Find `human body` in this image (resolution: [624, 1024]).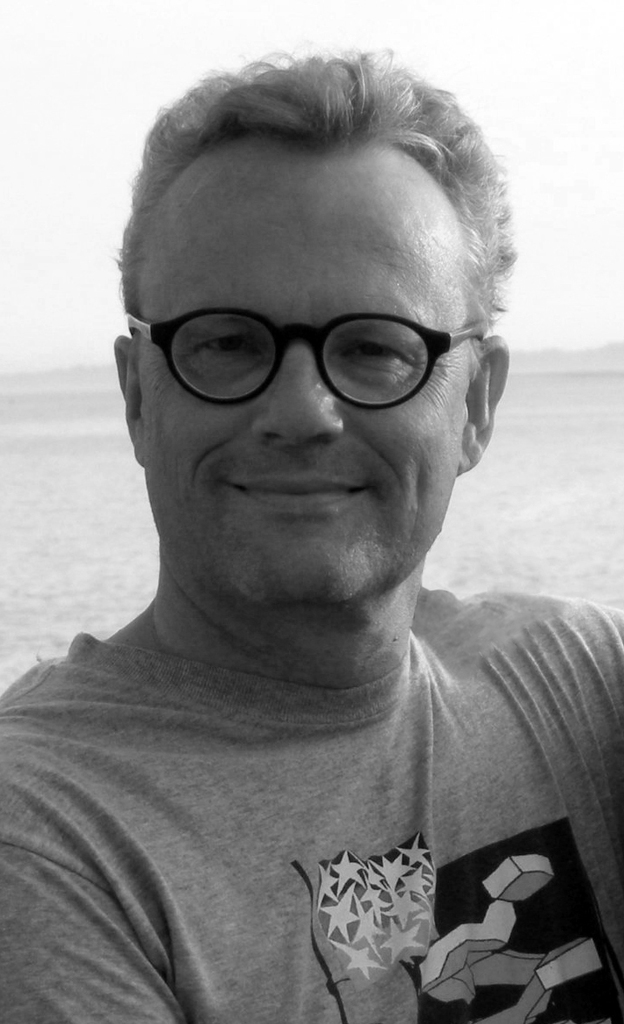
0 45 623 1023.
